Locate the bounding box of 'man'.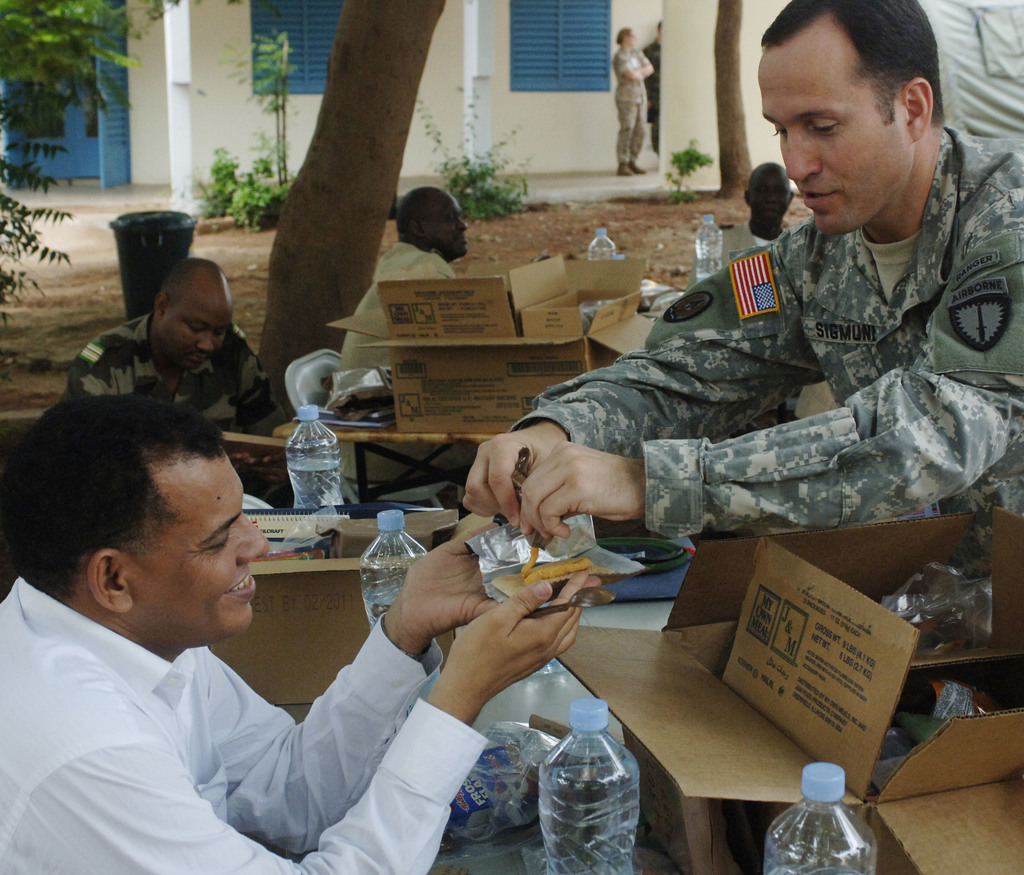
Bounding box: locate(643, 20, 662, 155).
